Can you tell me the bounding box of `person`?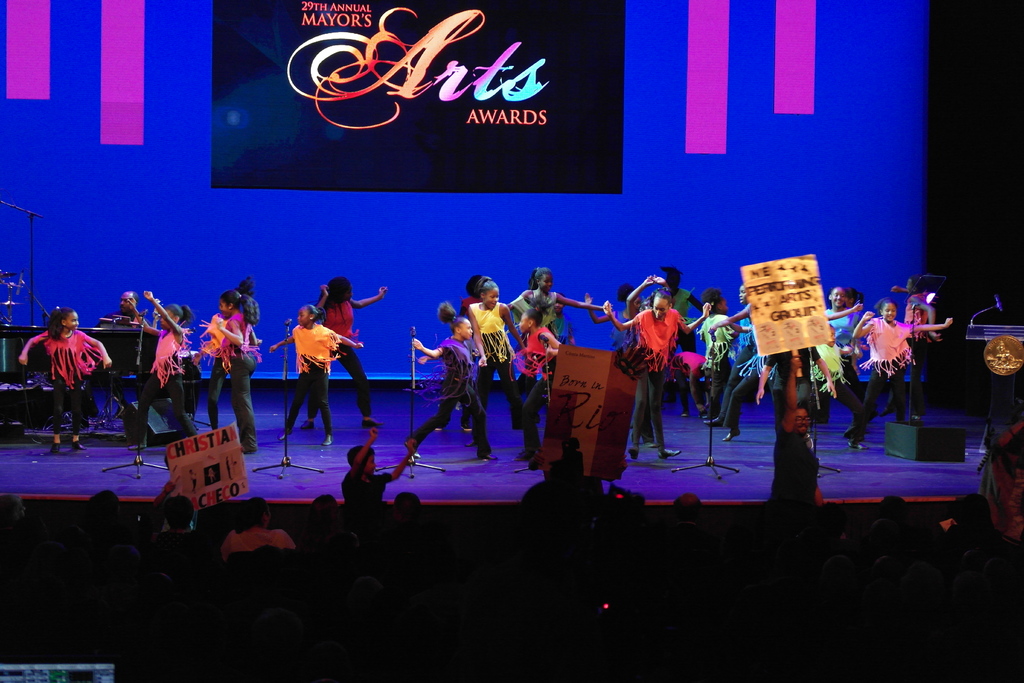
767,359,827,523.
